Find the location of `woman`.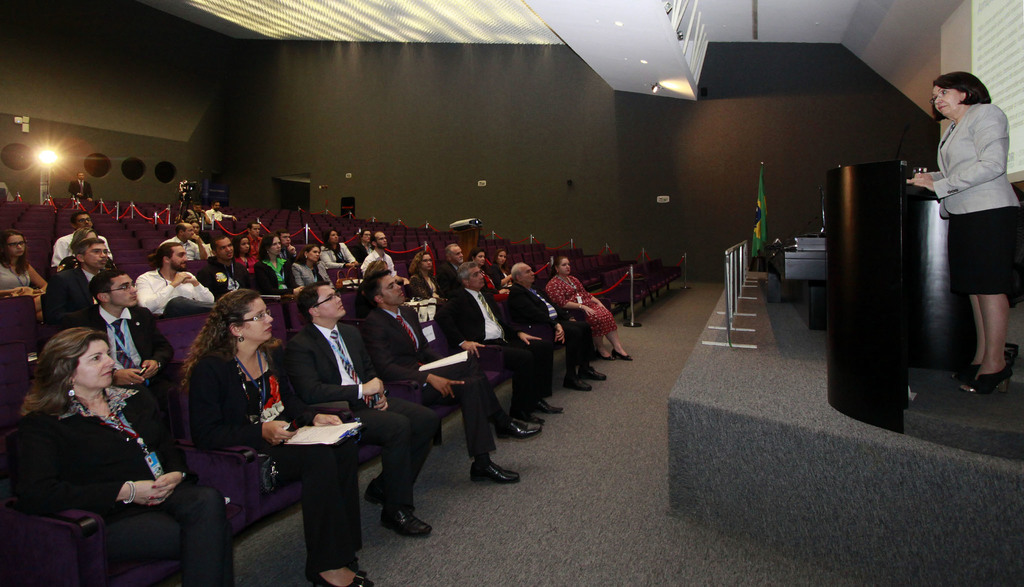
Location: Rect(1, 234, 54, 305).
